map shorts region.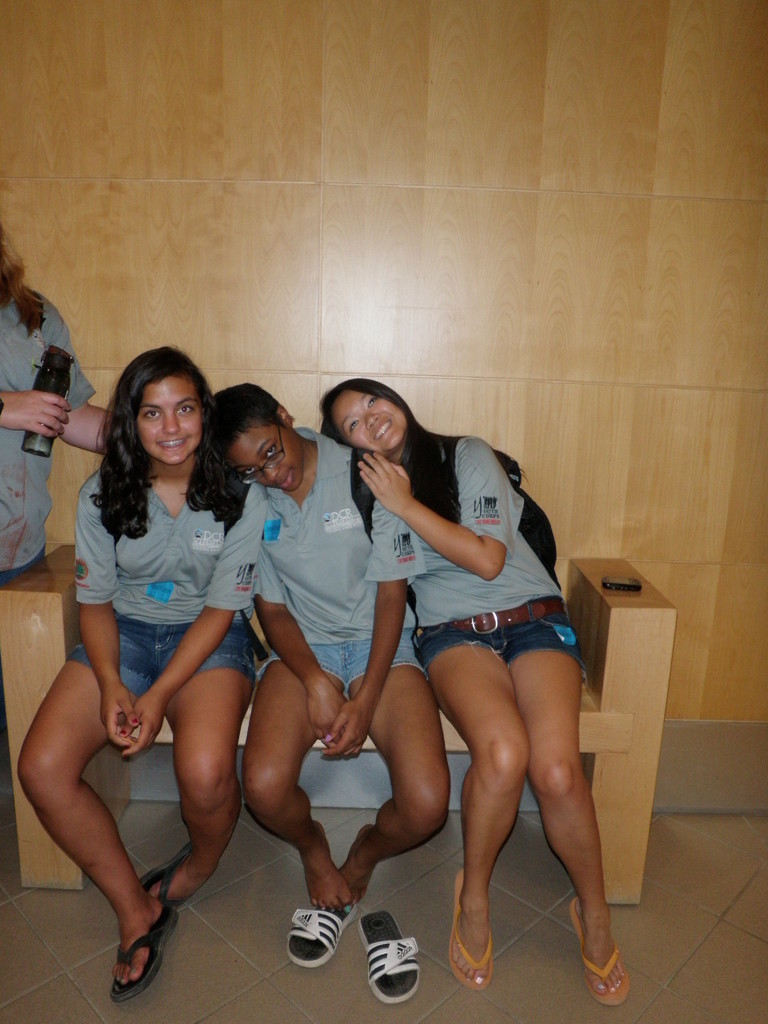
Mapped to {"x1": 258, "y1": 634, "x2": 428, "y2": 704}.
